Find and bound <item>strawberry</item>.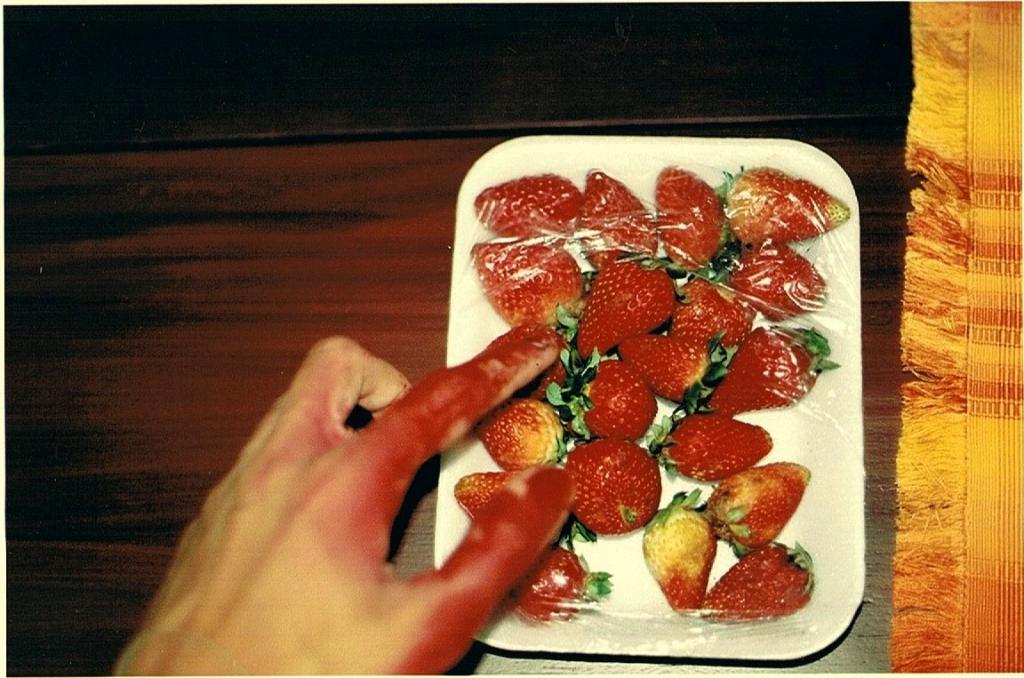
Bound: [471, 397, 571, 473].
